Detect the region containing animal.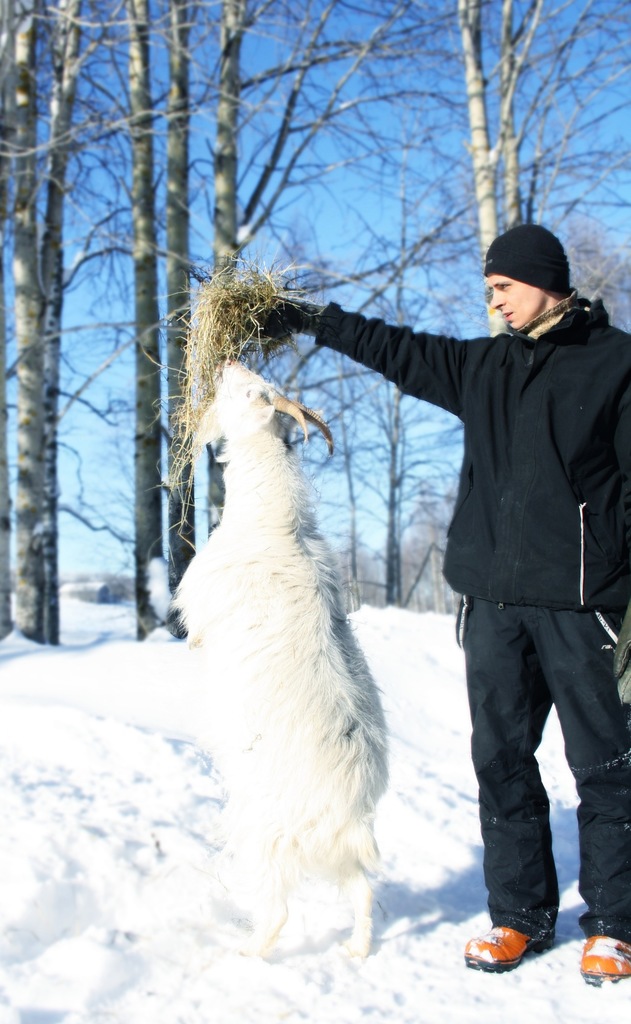
<bbox>166, 350, 394, 973</bbox>.
